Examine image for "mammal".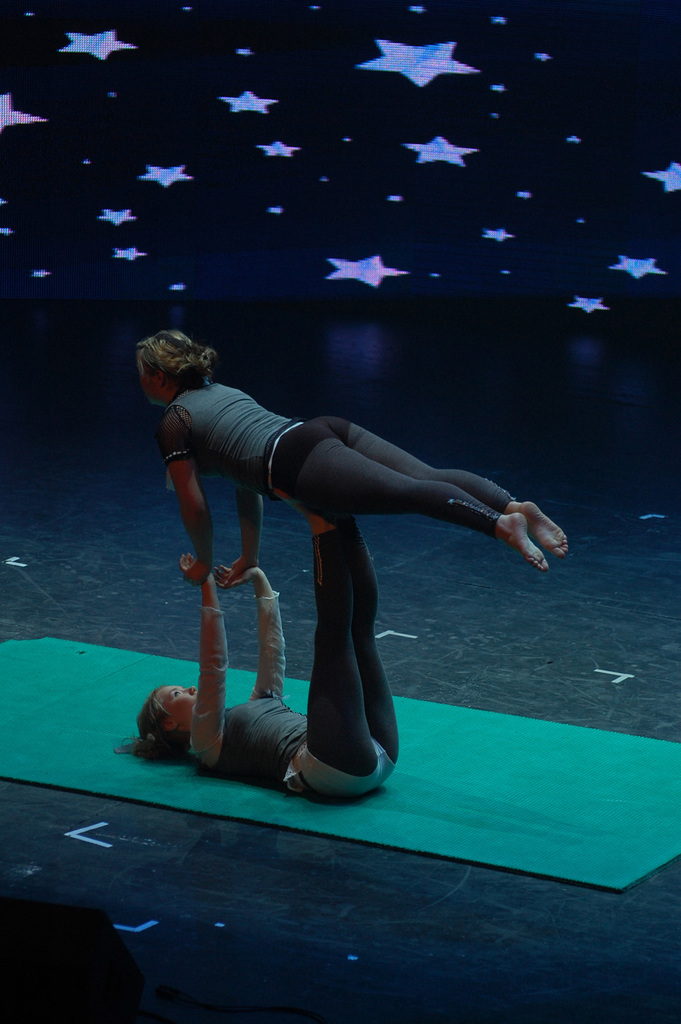
Examination result: {"left": 122, "top": 505, "right": 405, "bottom": 803}.
